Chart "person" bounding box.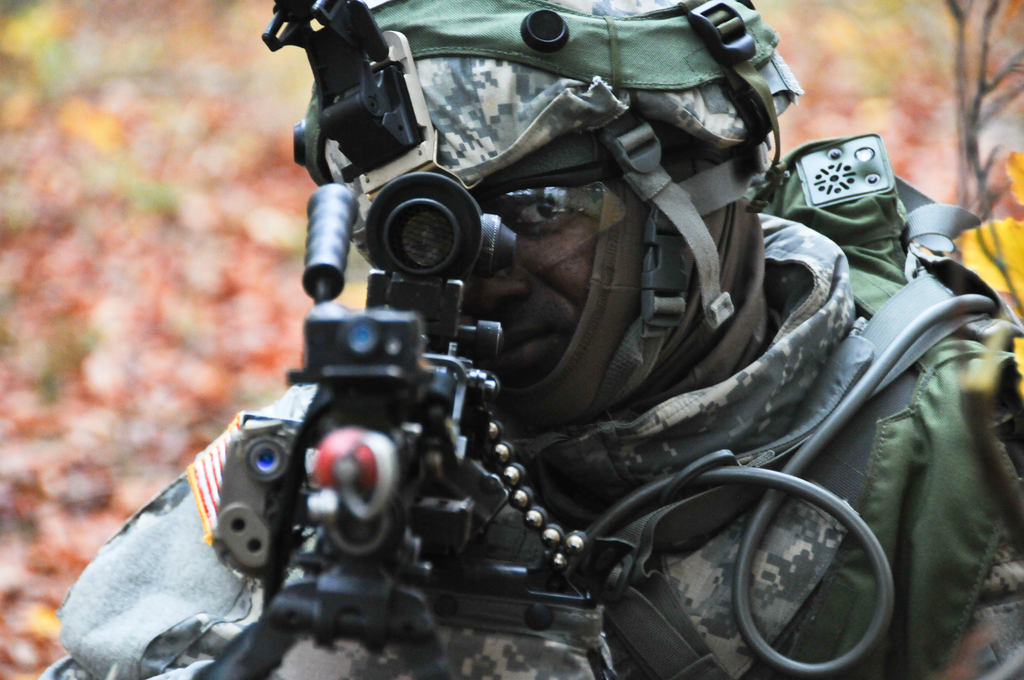
Charted: <region>172, 18, 892, 674</region>.
